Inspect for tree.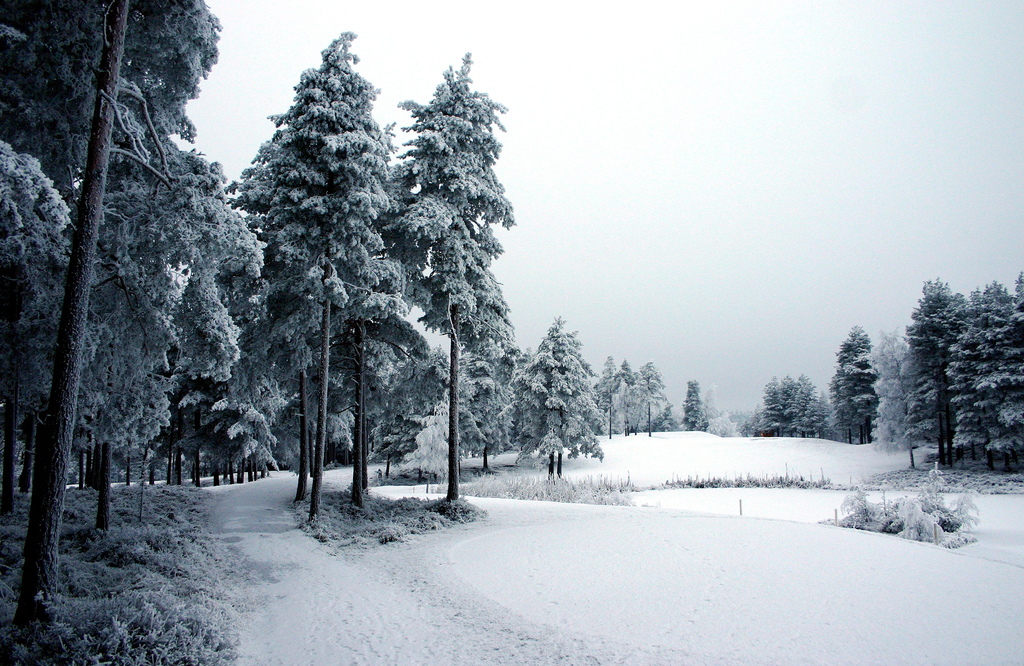
Inspection: <region>7, 0, 244, 643</region>.
